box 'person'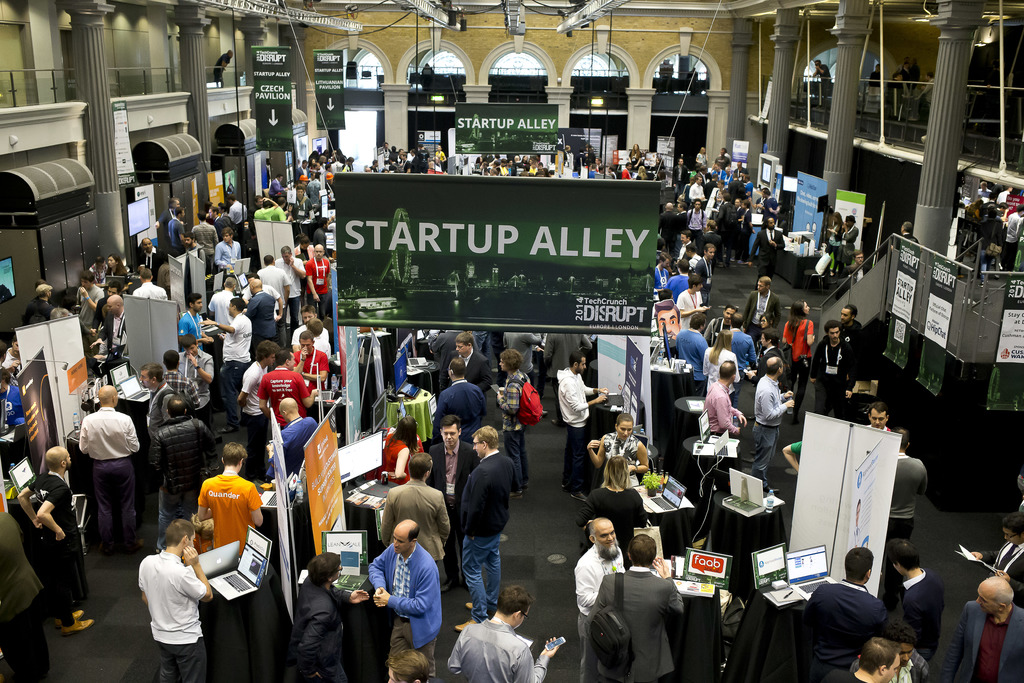
[left=130, top=522, right=203, bottom=673]
